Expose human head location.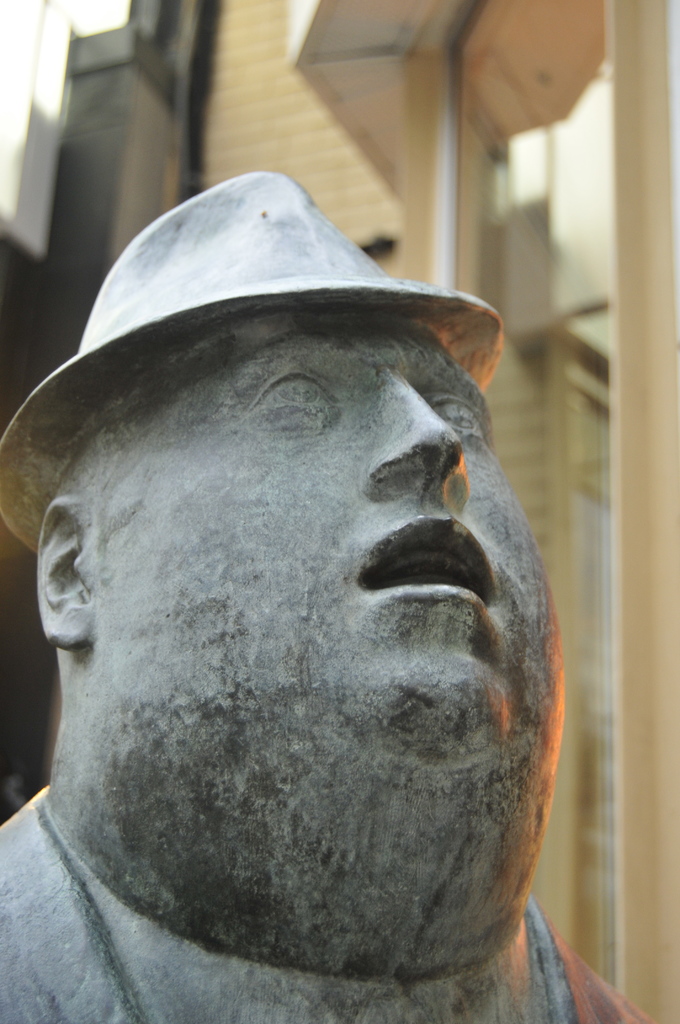
Exposed at (x1=29, y1=200, x2=458, y2=774).
